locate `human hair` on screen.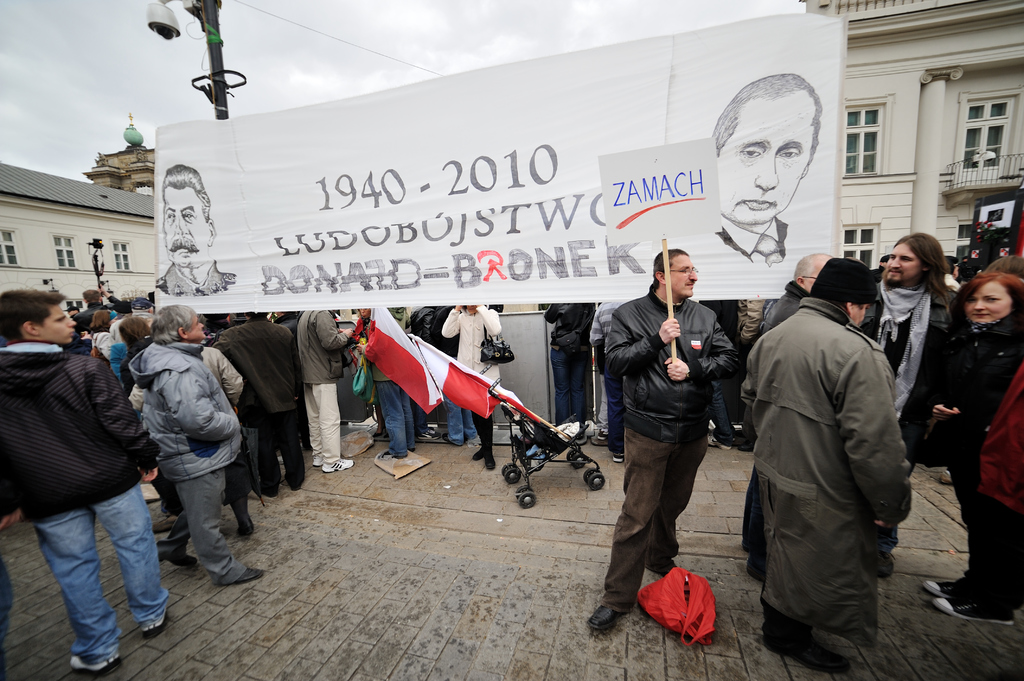
On screen at locate(712, 72, 821, 155).
